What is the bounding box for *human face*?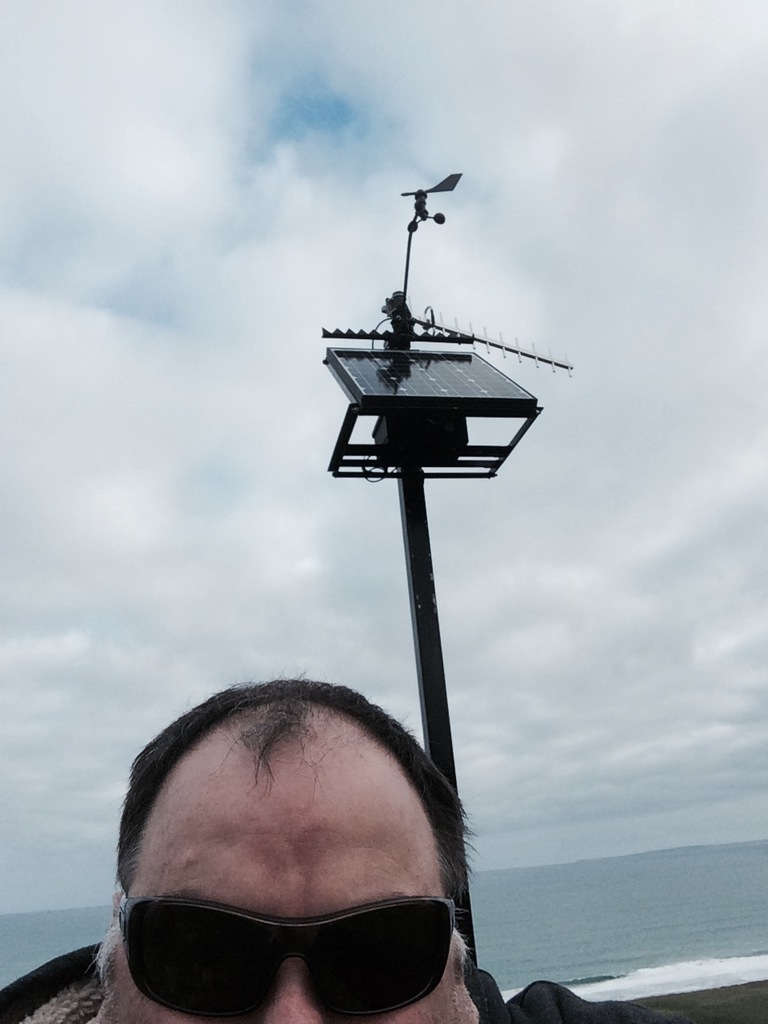
(118, 700, 482, 1021).
